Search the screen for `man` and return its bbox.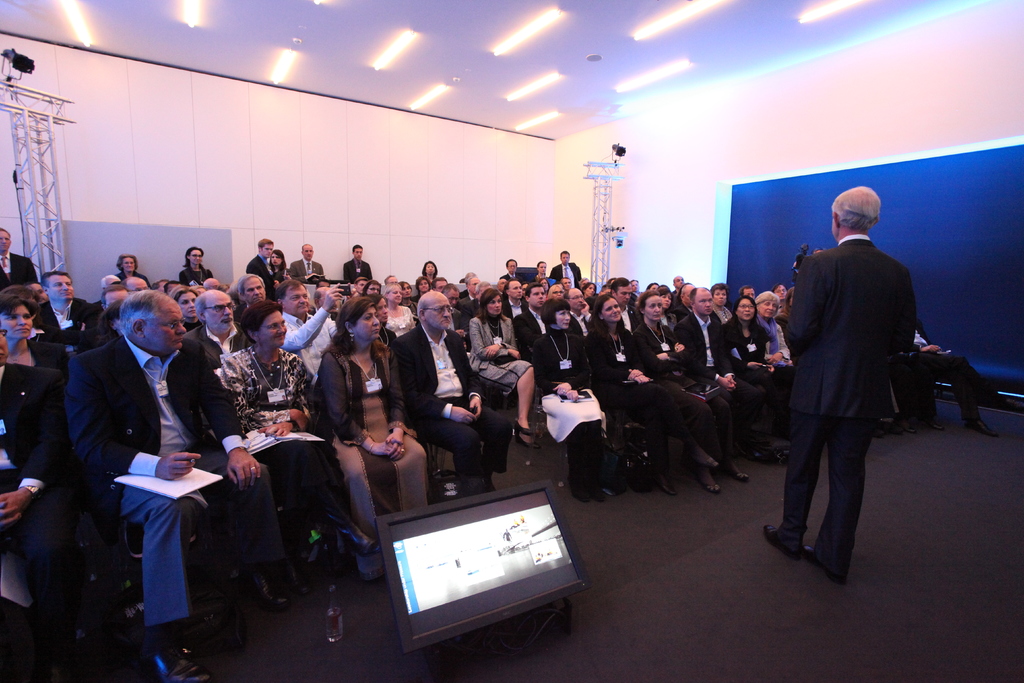
Found: detection(269, 278, 348, 386).
